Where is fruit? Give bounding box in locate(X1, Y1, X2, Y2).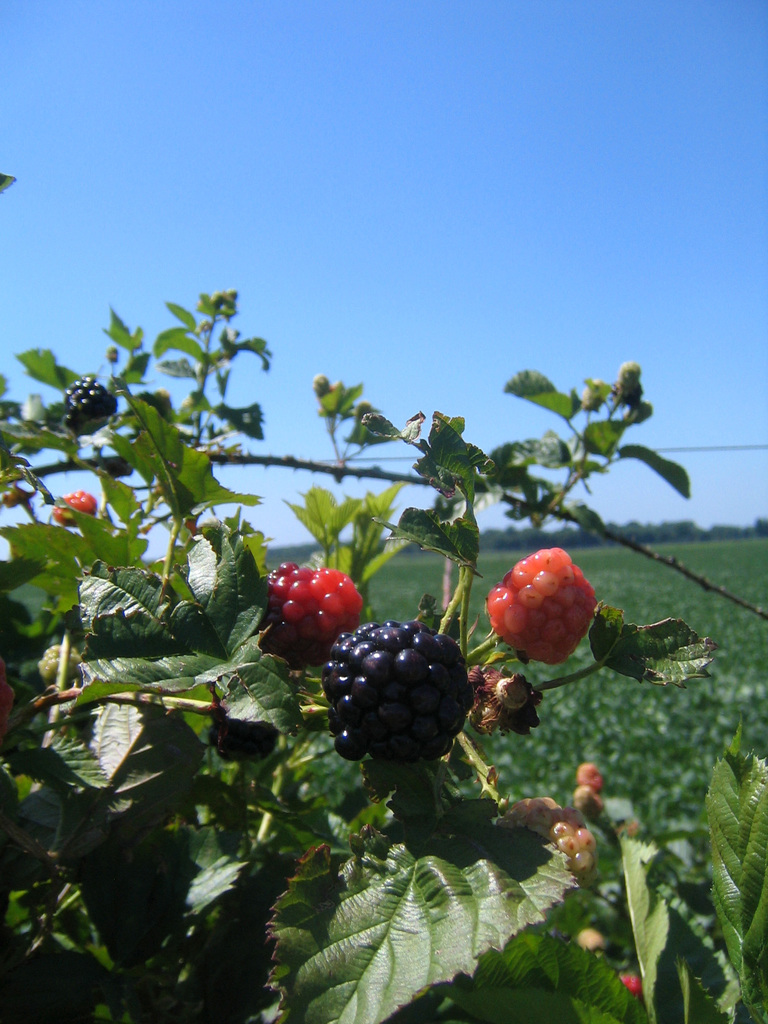
locate(616, 972, 646, 1000).
